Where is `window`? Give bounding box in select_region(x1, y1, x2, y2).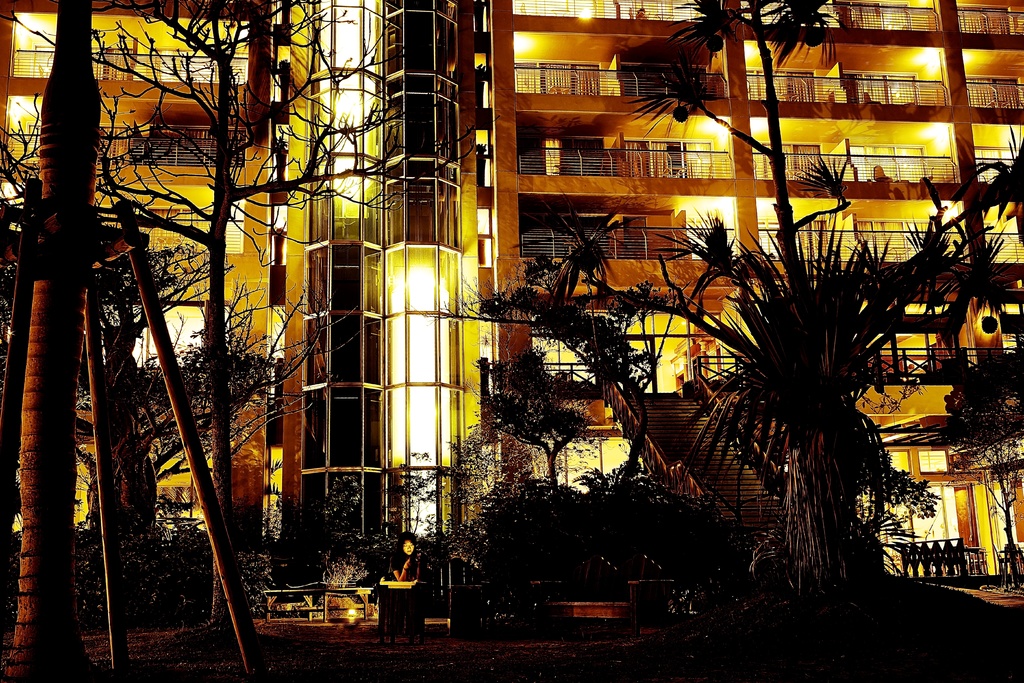
select_region(683, 139, 716, 177).
